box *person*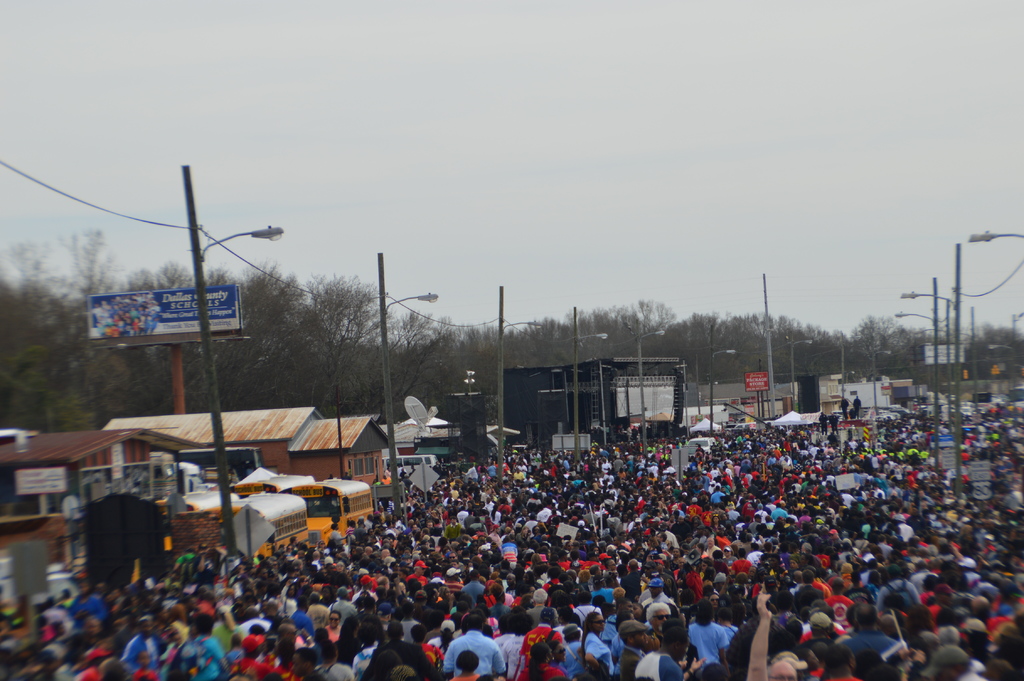
[left=837, top=396, right=852, bottom=423]
